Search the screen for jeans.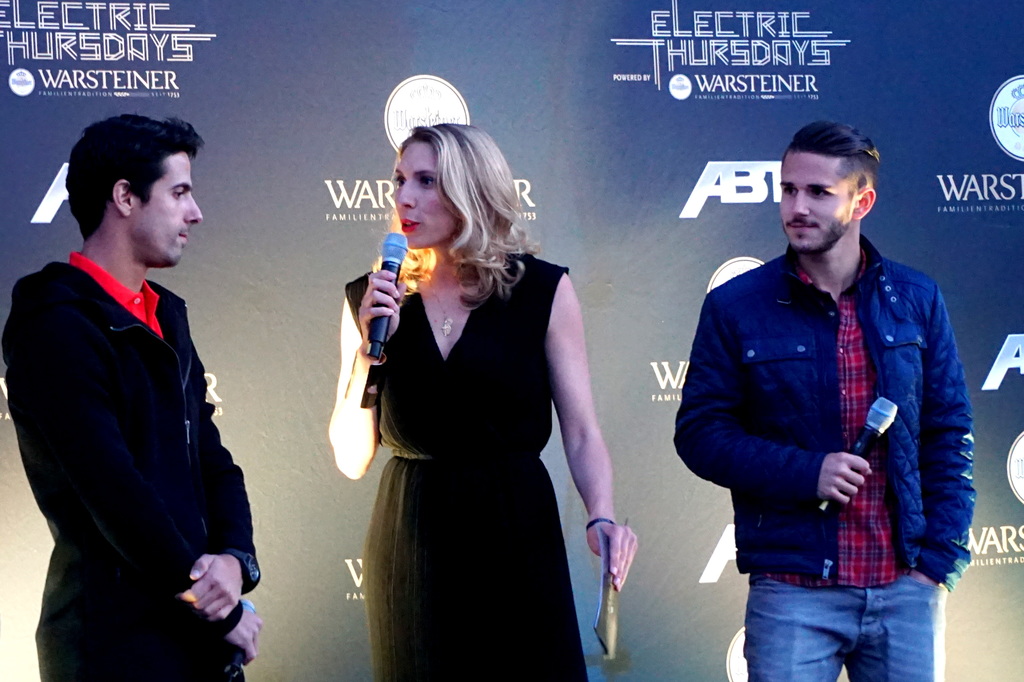
Found at Rect(735, 557, 961, 677).
